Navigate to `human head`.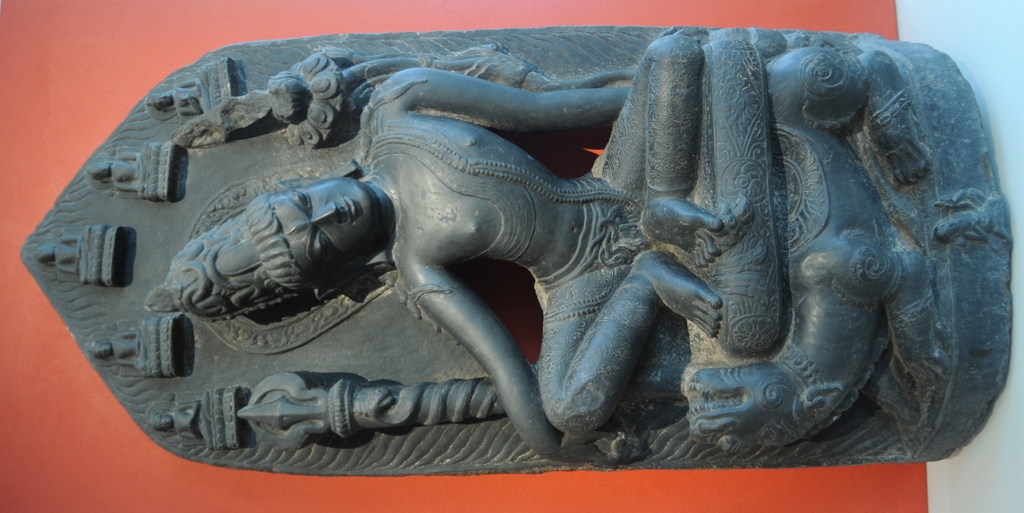
Navigation target: 142,168,396,323.
